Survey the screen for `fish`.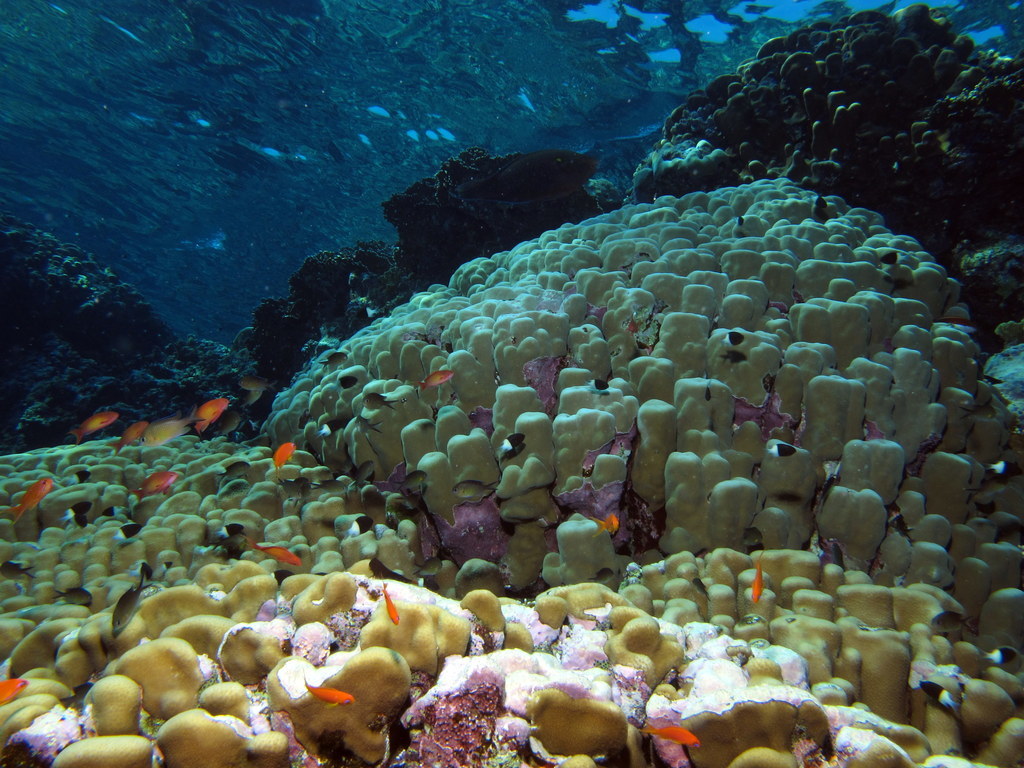
Survey found: (358, 412, 381, 437).
